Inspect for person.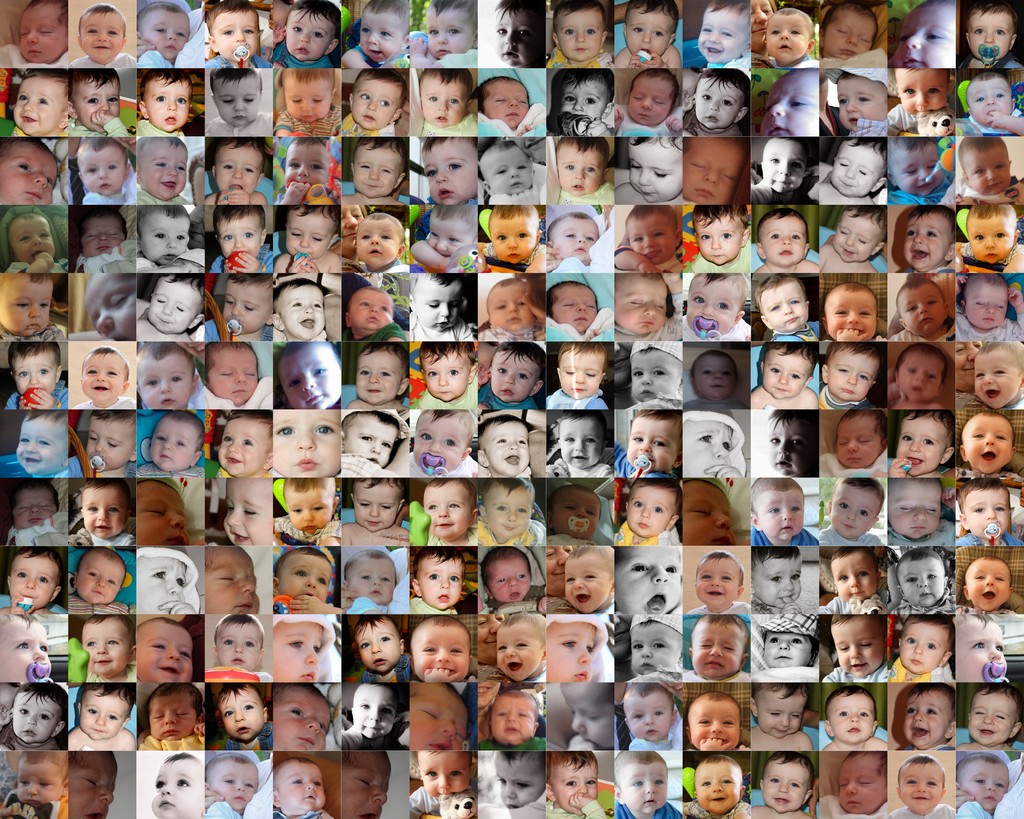
Inspection: 823/67/886/140.
